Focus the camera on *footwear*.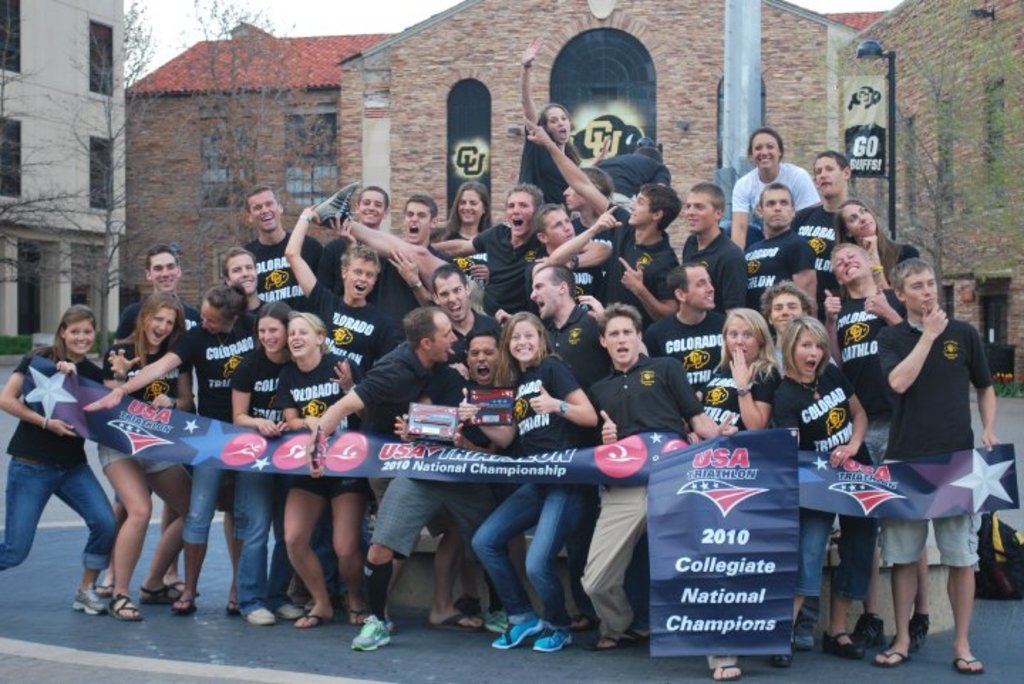
Focus region: <region>351, 613, 390, 650</region>.
